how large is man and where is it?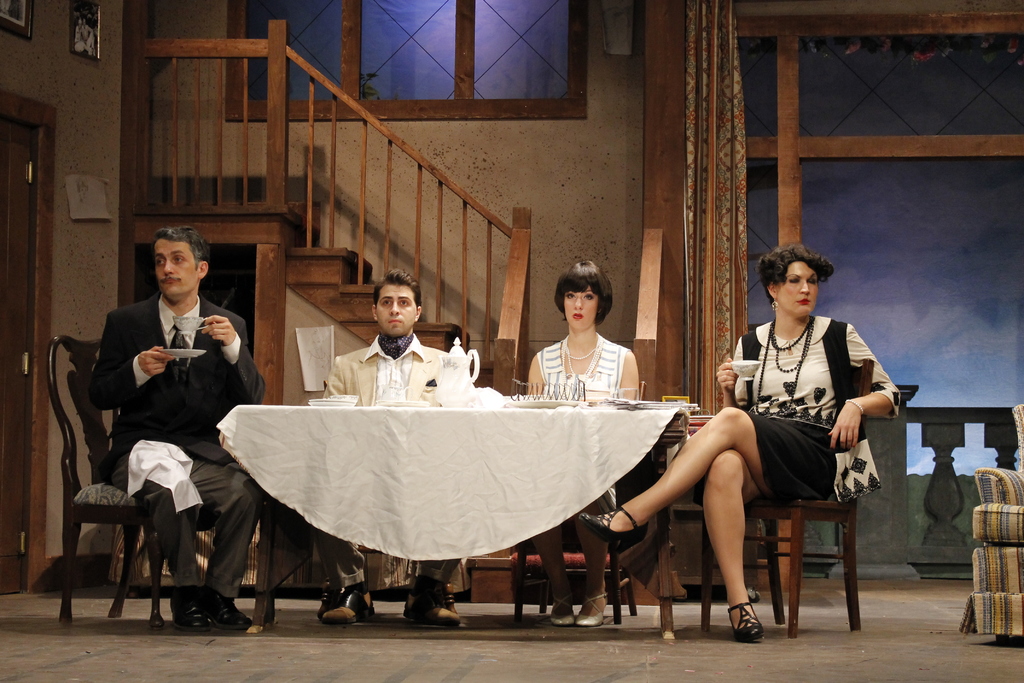
Bounding box: (317,269,460,633).
